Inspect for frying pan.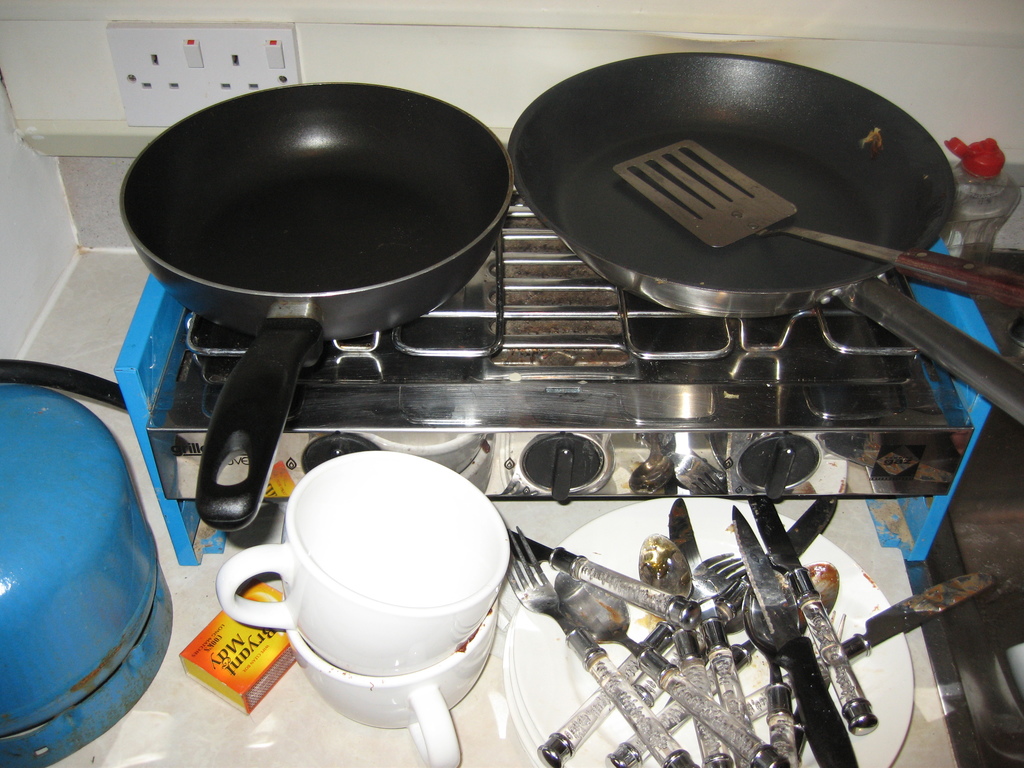
Inspection: left=494, top=45, right=993, bottom=348.
